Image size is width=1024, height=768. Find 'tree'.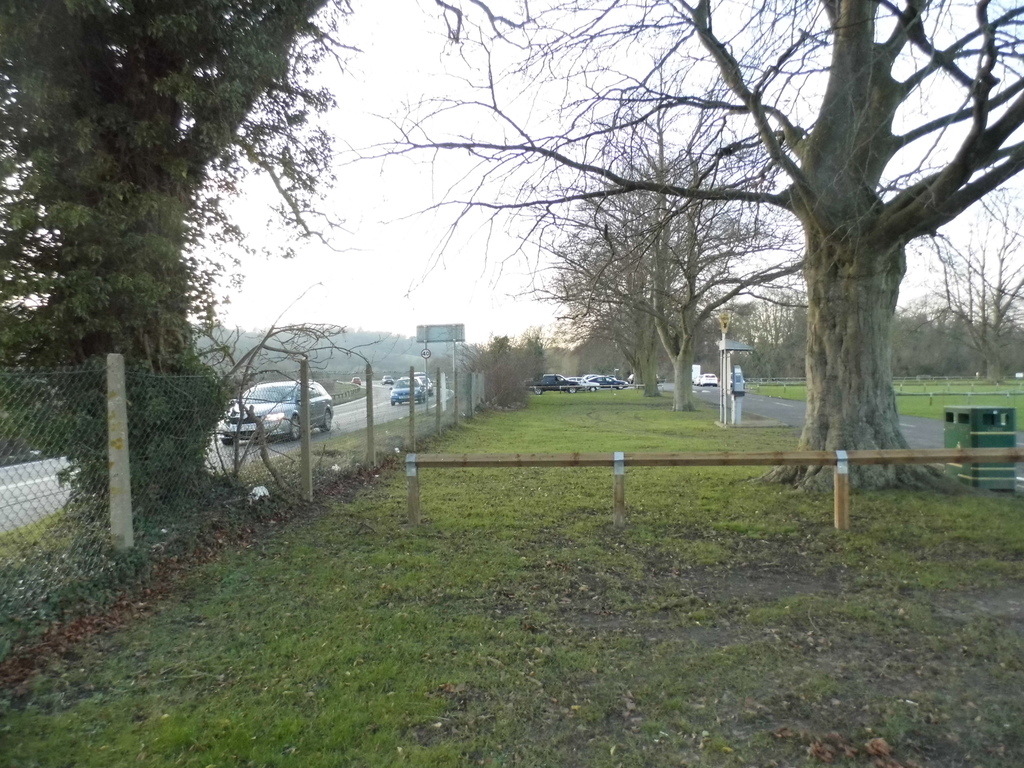
detection(344, 0, 1023, 498).
